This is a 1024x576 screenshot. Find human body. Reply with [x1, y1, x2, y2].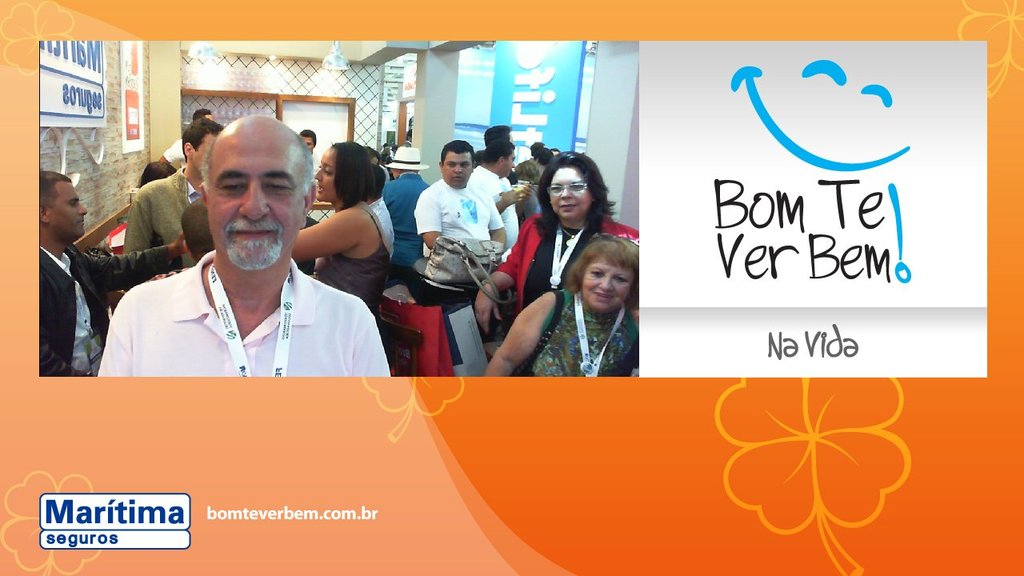
[122, 166, 211, 250].
